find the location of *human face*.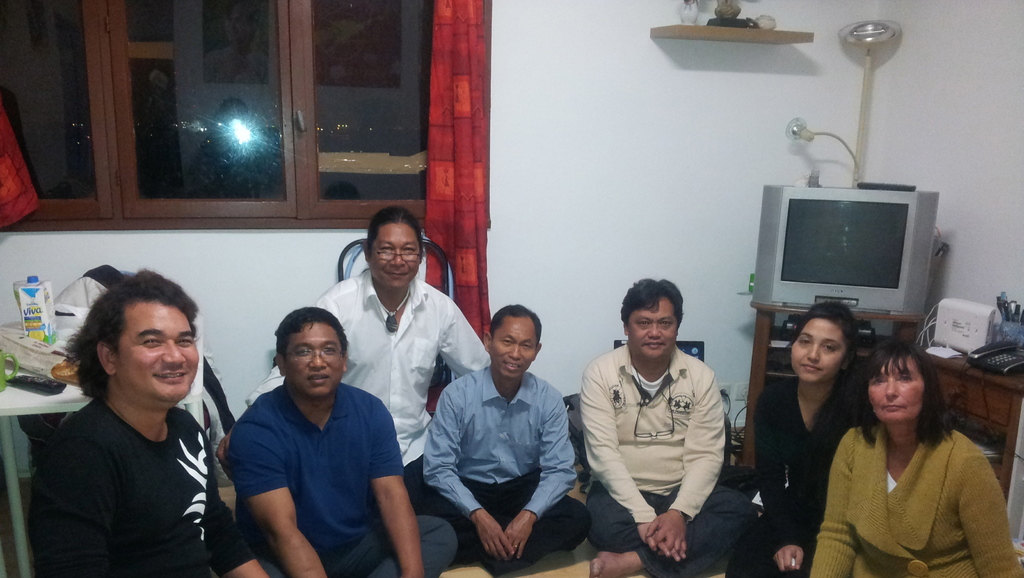
Location: bbox(115, 302, 198, 407).
